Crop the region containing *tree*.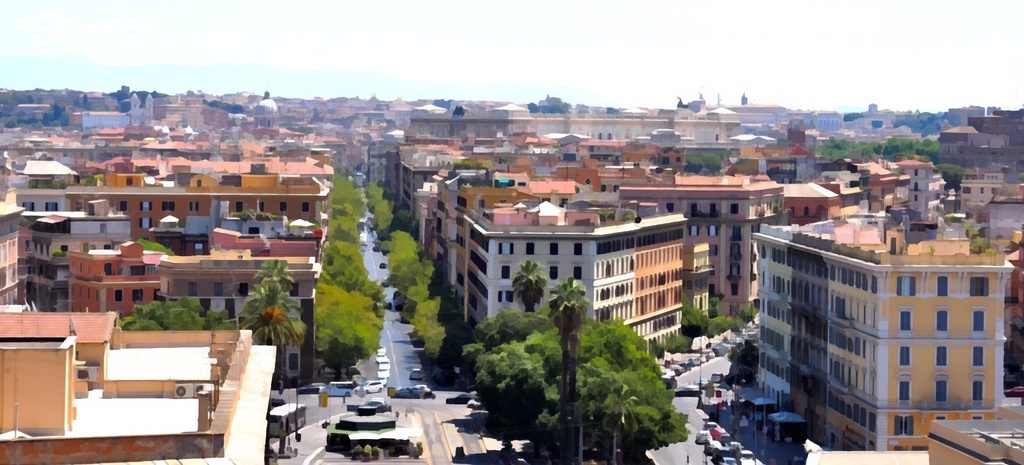
Crop region: x1=225 y1=265 x2=289 y2=346.
